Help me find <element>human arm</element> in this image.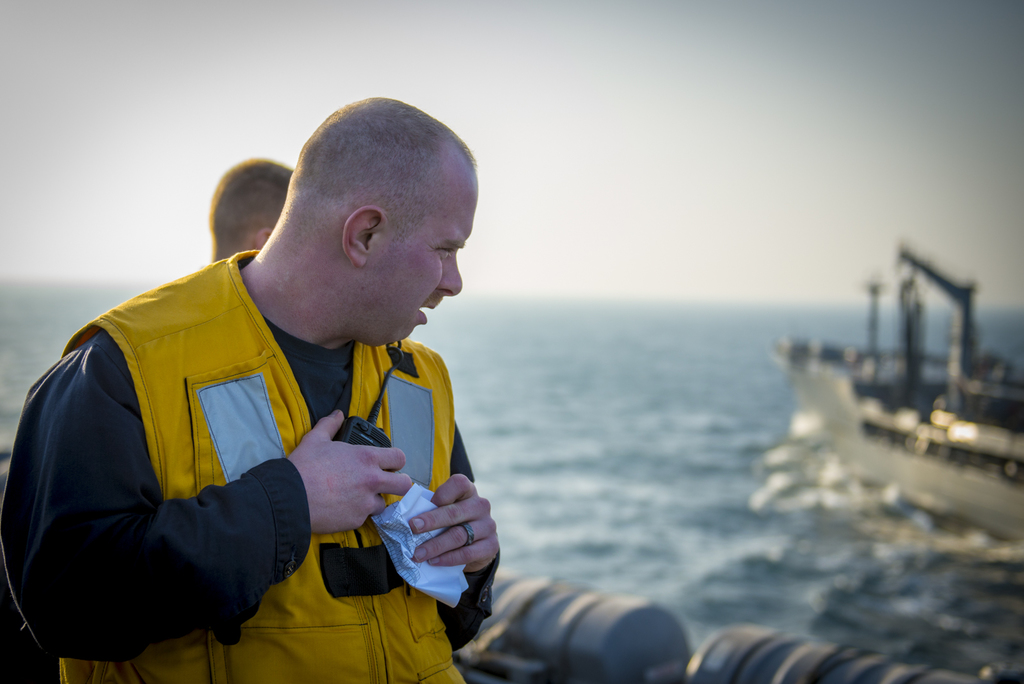
Found it: bbox(2, 348, 415, 662).
